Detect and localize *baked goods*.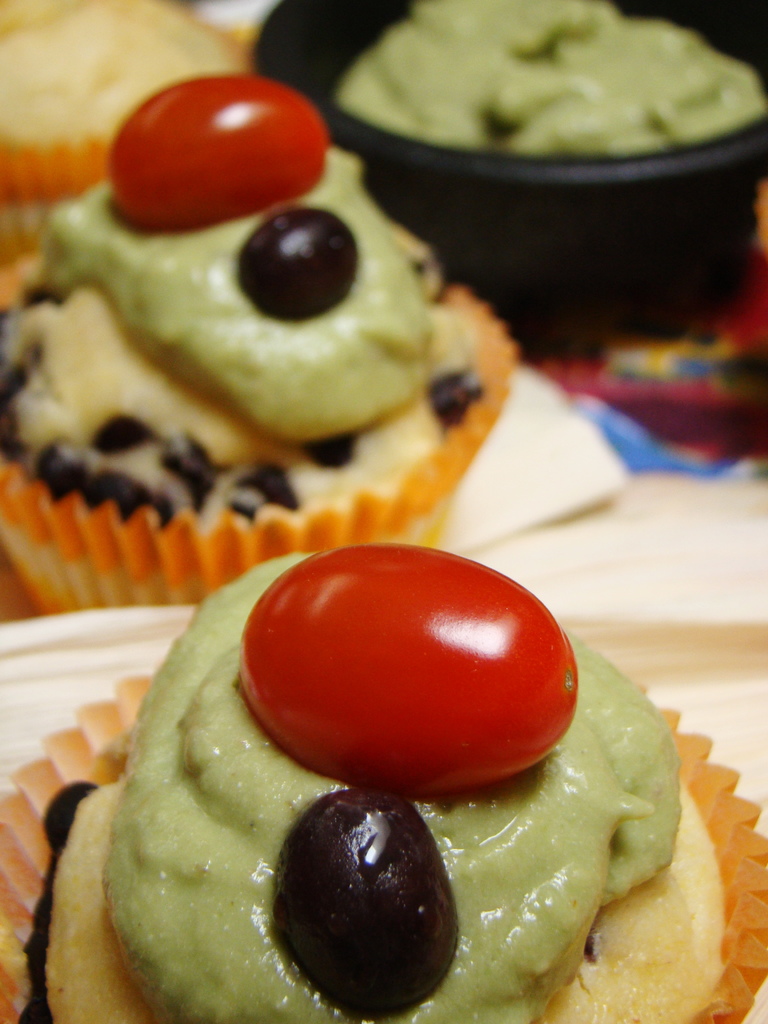
Localized at (0, 540, 767, 1023).
